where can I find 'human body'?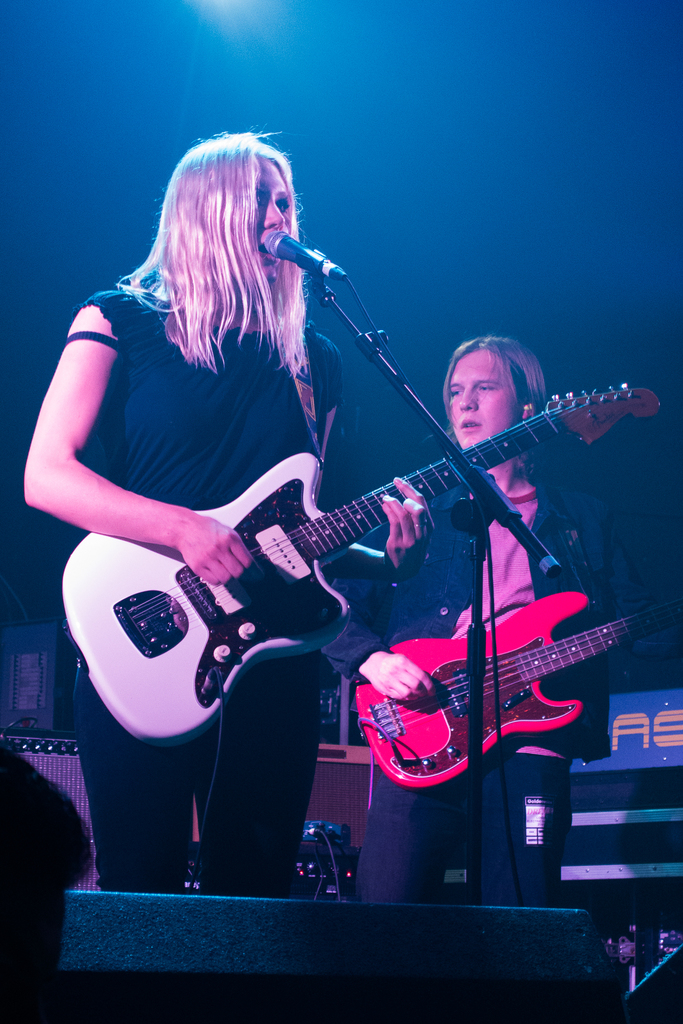
You can find it at region(327, 332, 644, 893).
